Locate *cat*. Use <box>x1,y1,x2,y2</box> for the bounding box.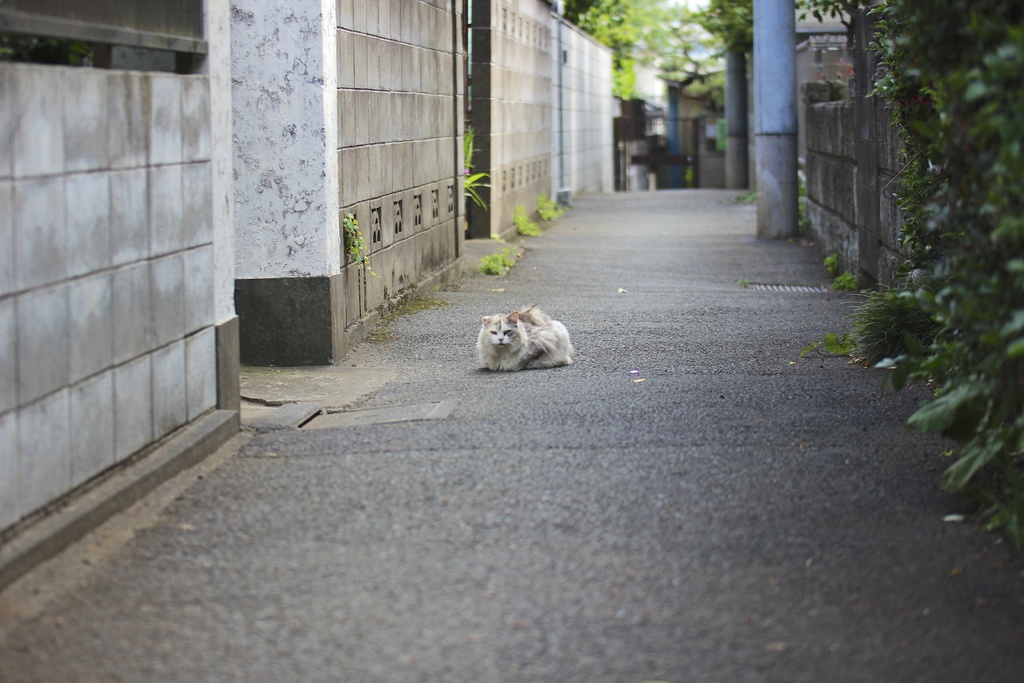
<box>479,304,582,372</box>.
